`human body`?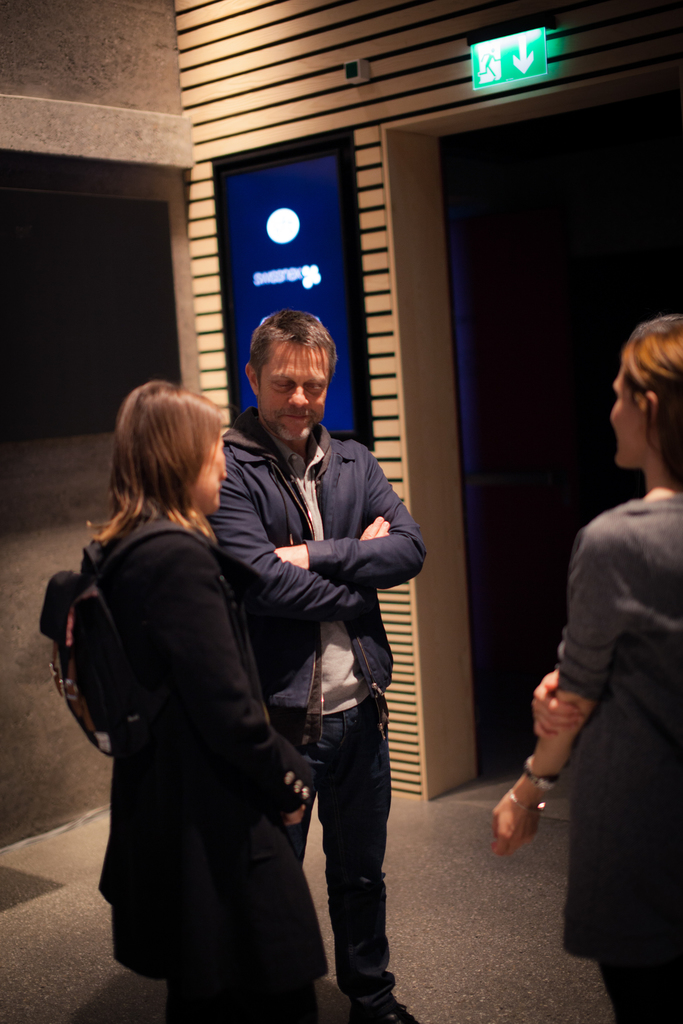
489 486 682 1023
